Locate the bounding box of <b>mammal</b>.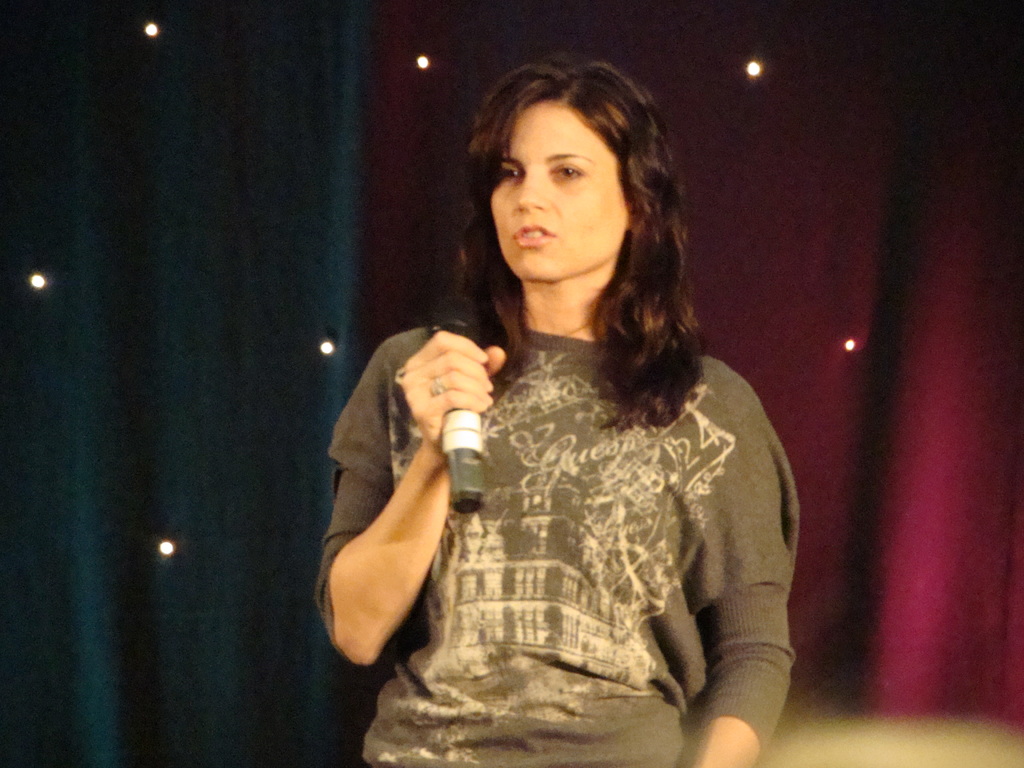
Bounding box: Rect(310, 54, 806, 767).
